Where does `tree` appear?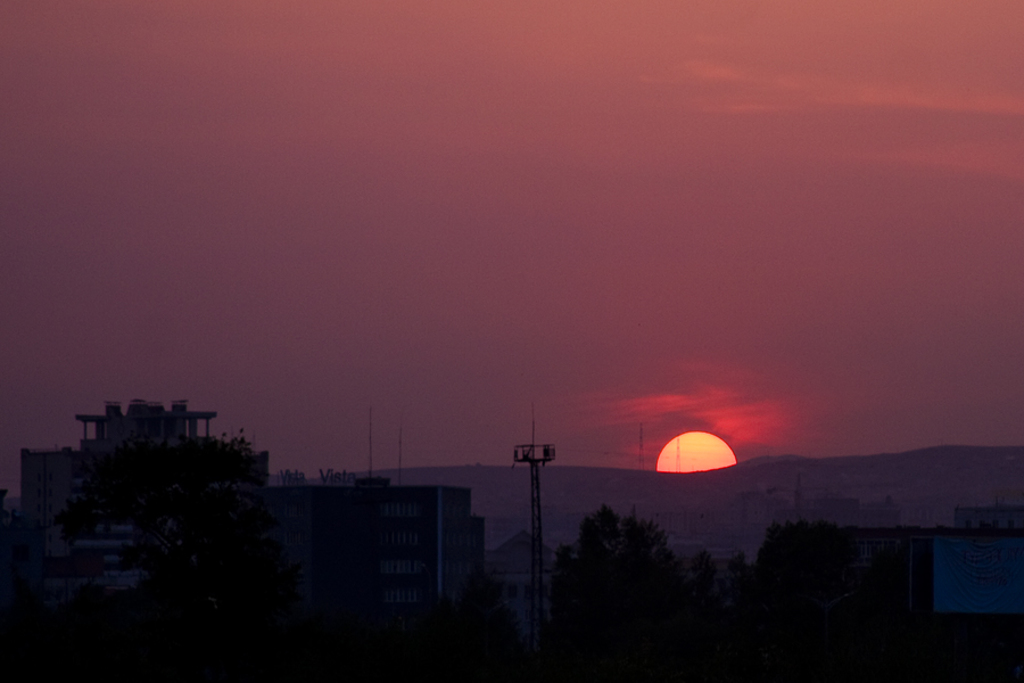
Appears at detection(753, 513, 845, 610).
